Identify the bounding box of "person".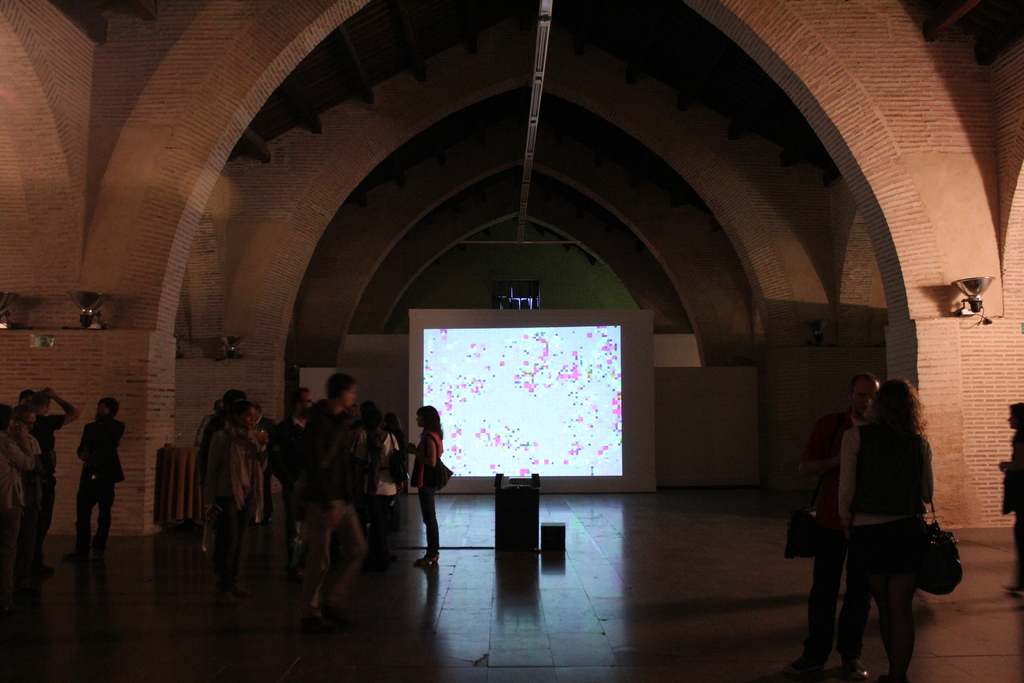
box(406, 402, 444, 573).
